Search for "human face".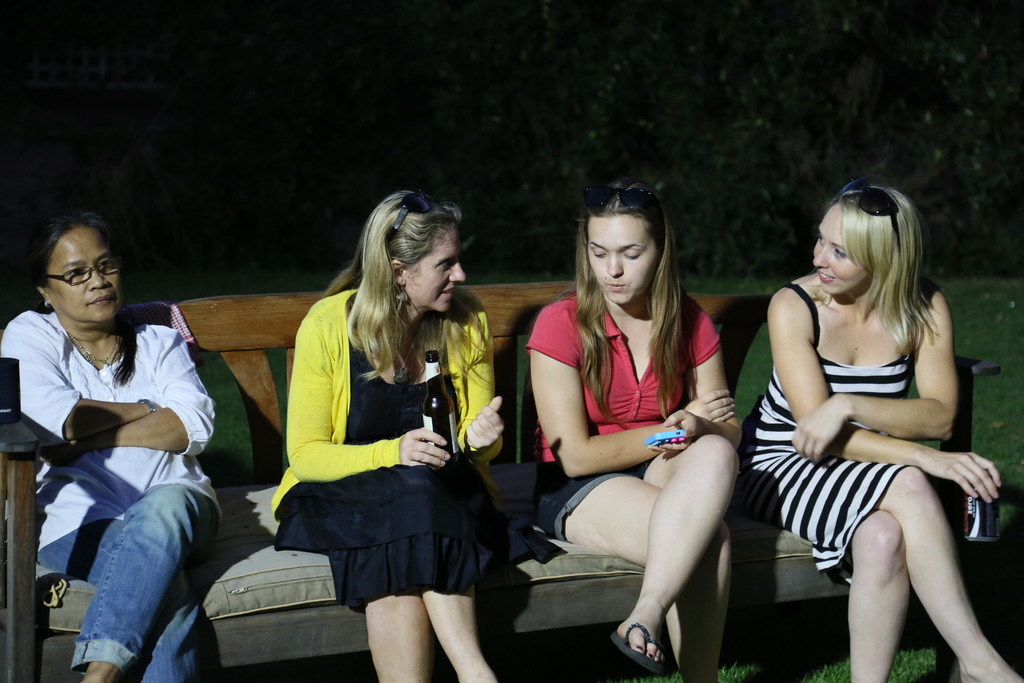
Found at <bbox>812, 202, 868, 296</bbox>.
